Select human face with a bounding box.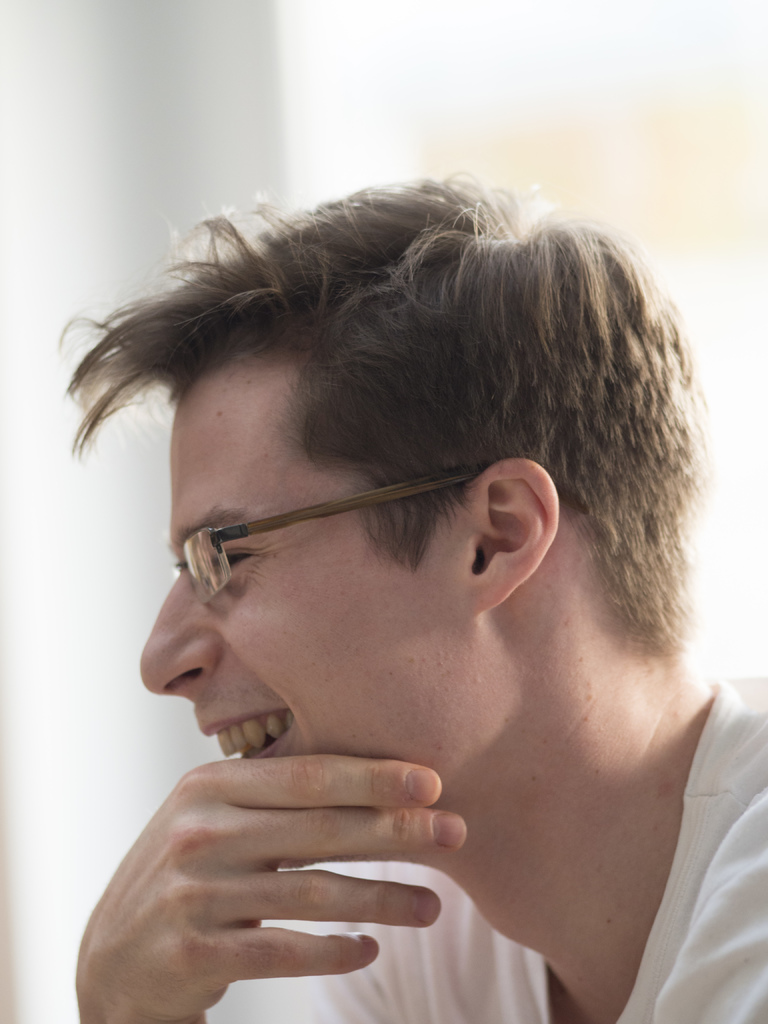
bbox(136, 358, 477, 803).
